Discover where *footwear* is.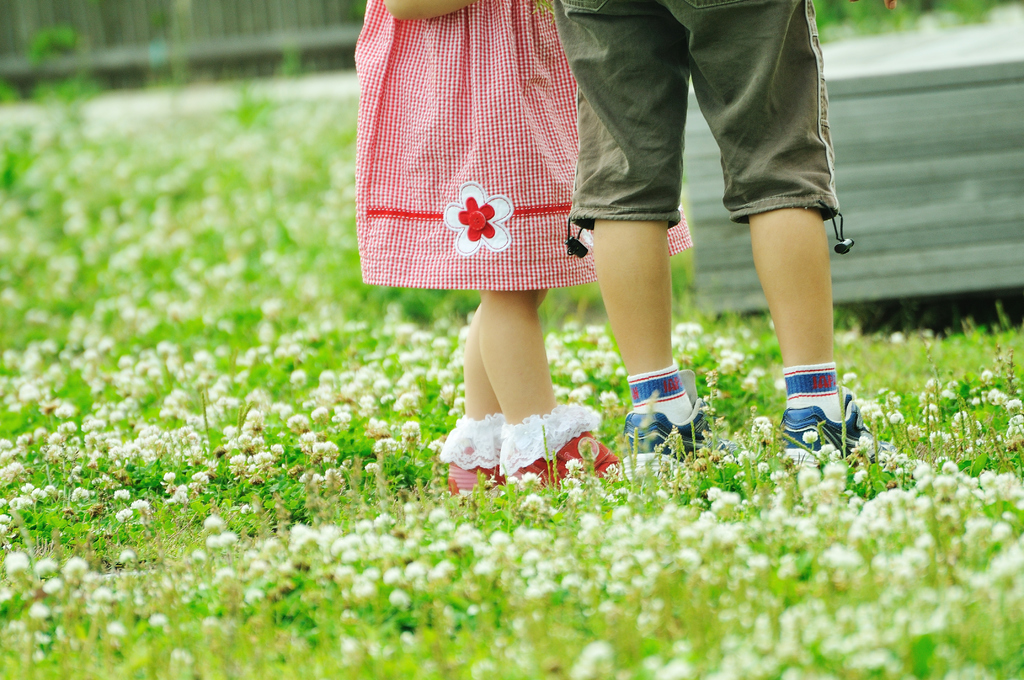
Discovered at bbox=(786, 364, 861, 461).
